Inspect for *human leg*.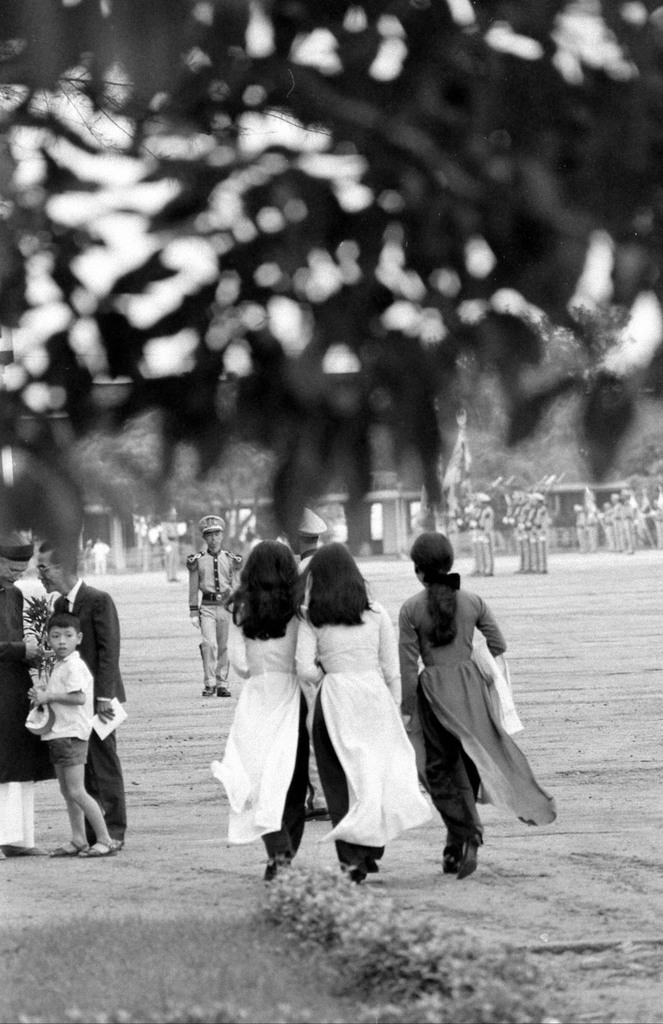
Inspection: box=[419, 669, 487, 881].
